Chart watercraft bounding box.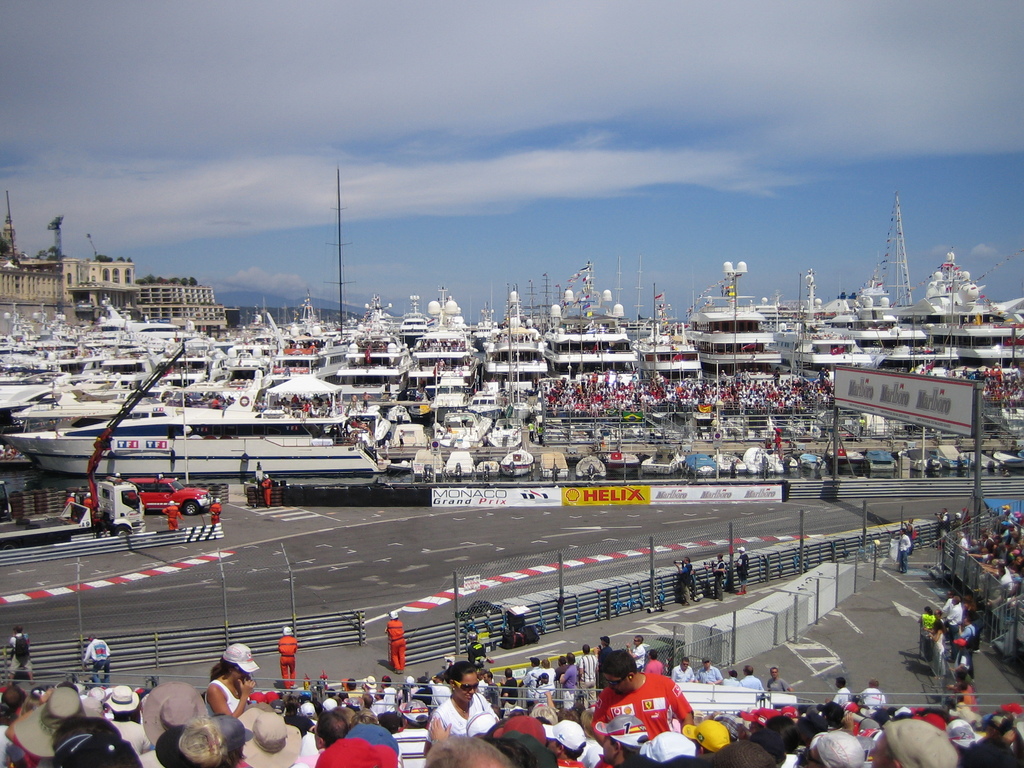
Charted: BBox(487, 416, 525, 444).
